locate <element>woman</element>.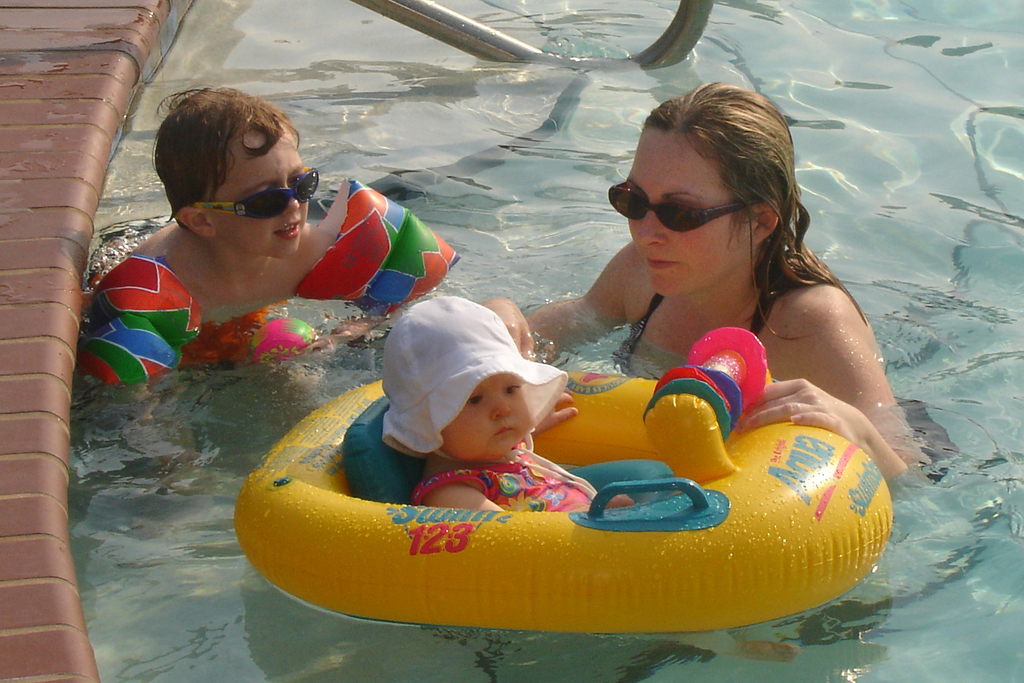
Bounding box: crop(483, 84, 932, 500).
